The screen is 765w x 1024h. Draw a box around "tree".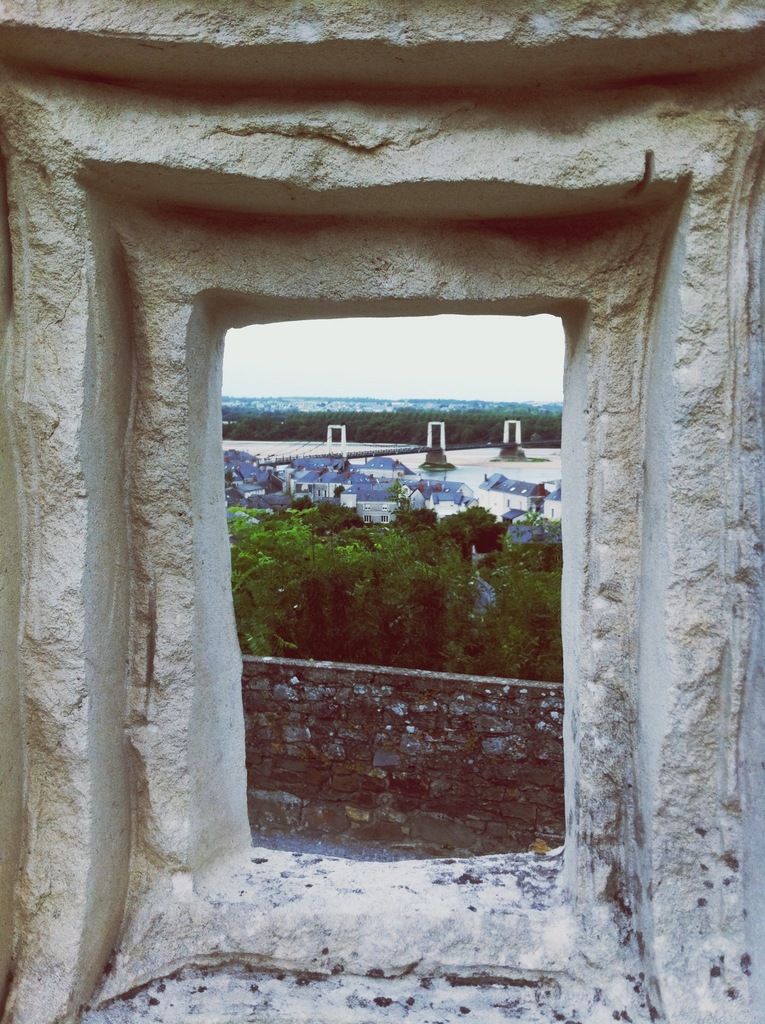
region(234, 500, 382, 657).
